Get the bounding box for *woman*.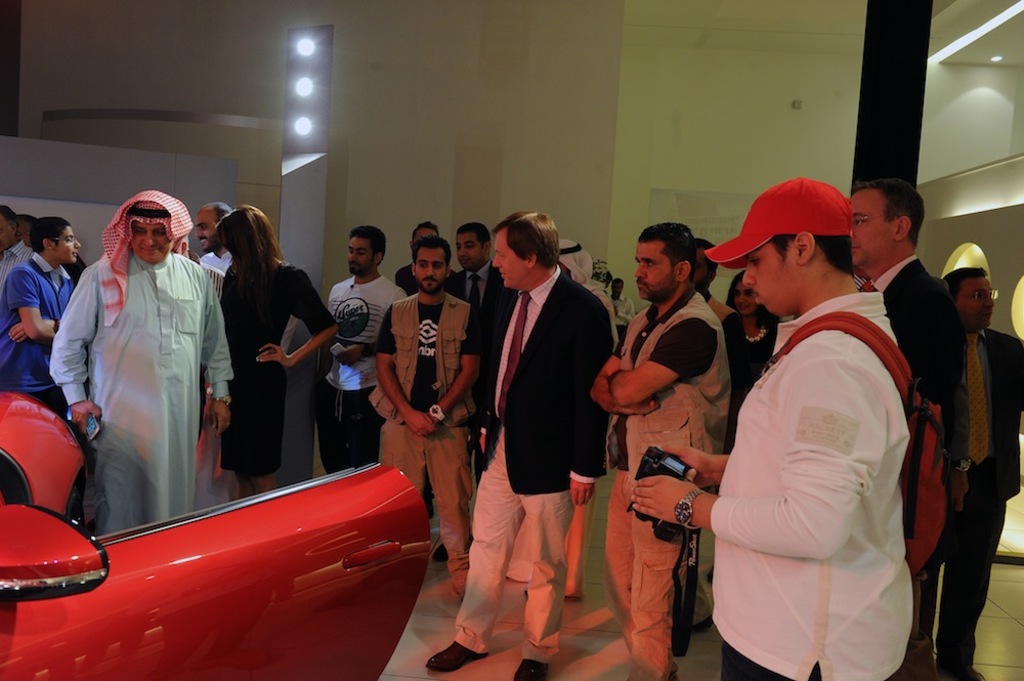
206 203 351 514.
